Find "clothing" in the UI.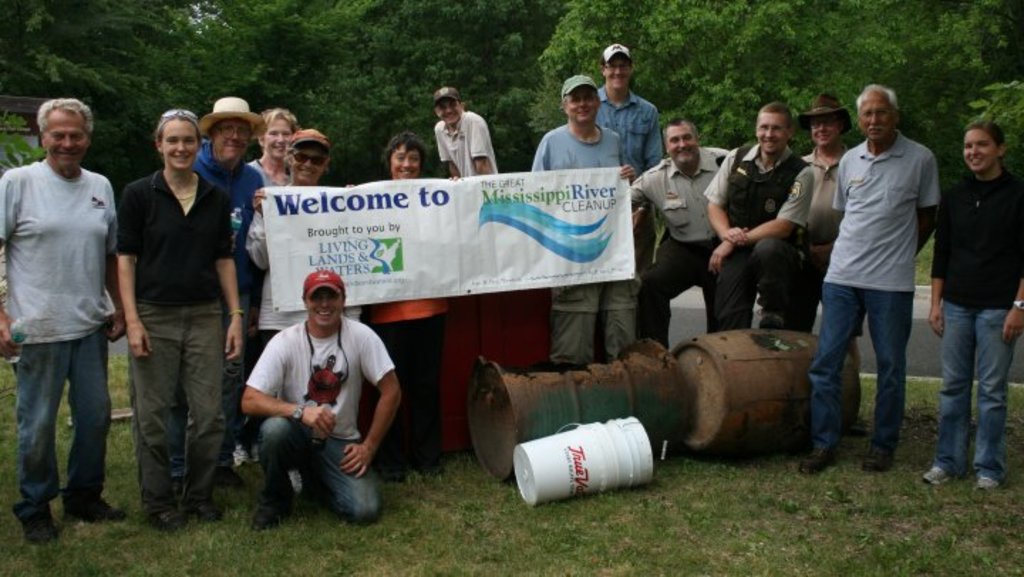
UI element at (x1=249, y1=185, x2=360, y2=360).
